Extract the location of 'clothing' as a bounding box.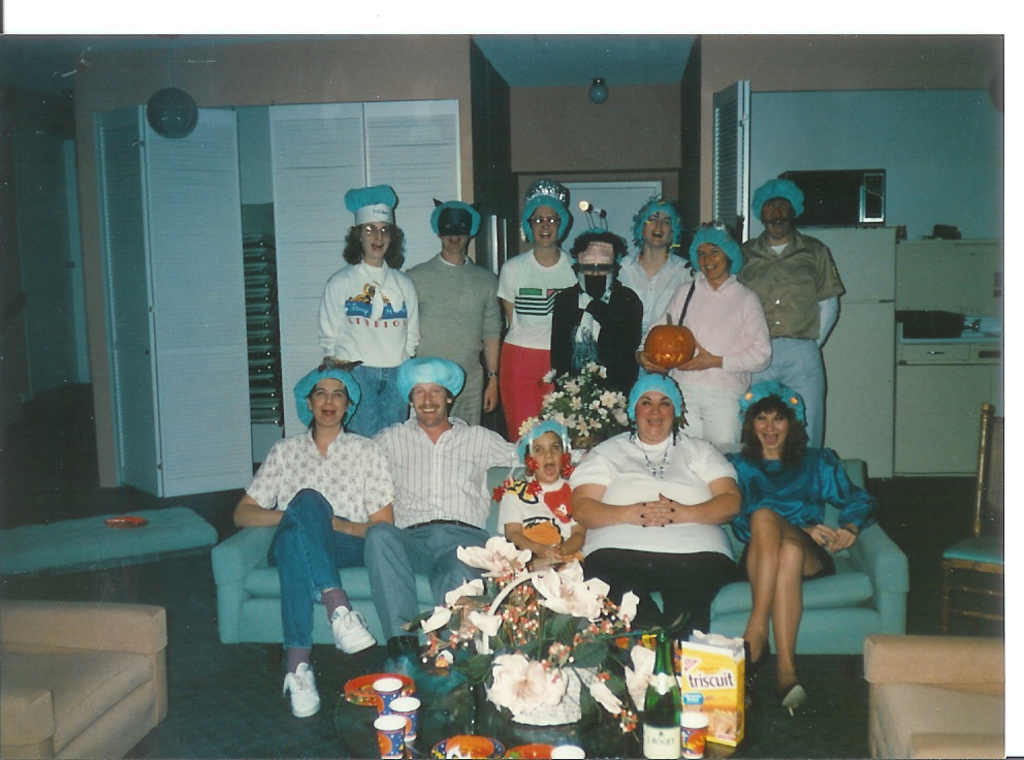
l=354, t=362, r=407, b=438.
